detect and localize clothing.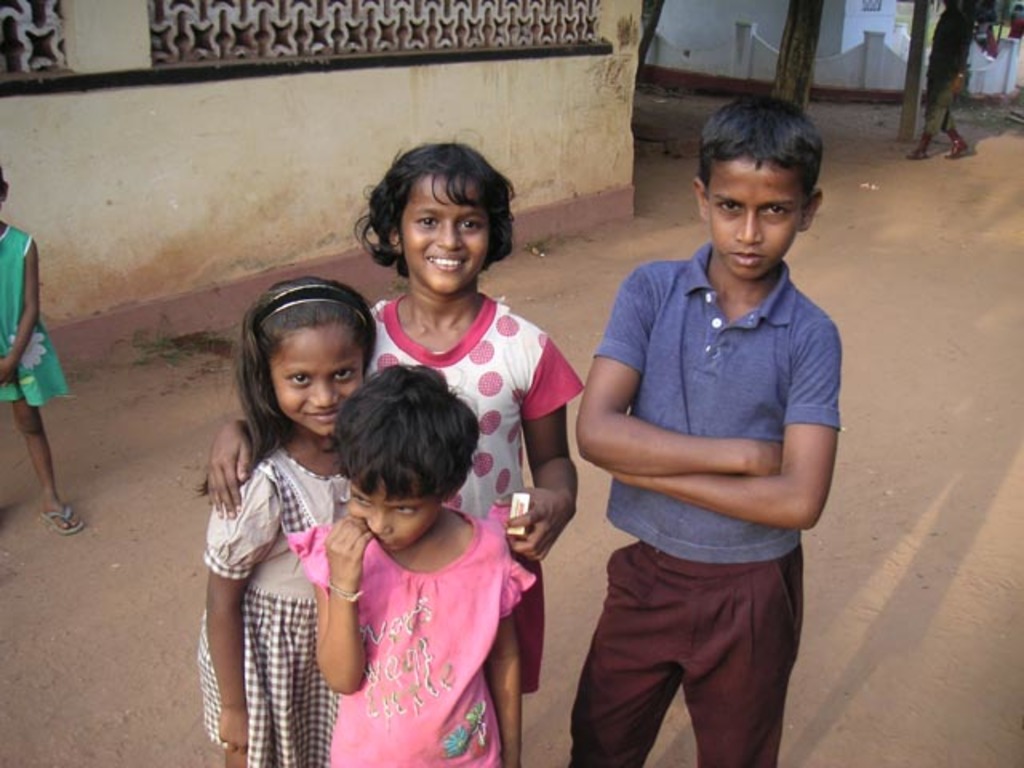
Localized at <box>918,5,966,142</box>.
